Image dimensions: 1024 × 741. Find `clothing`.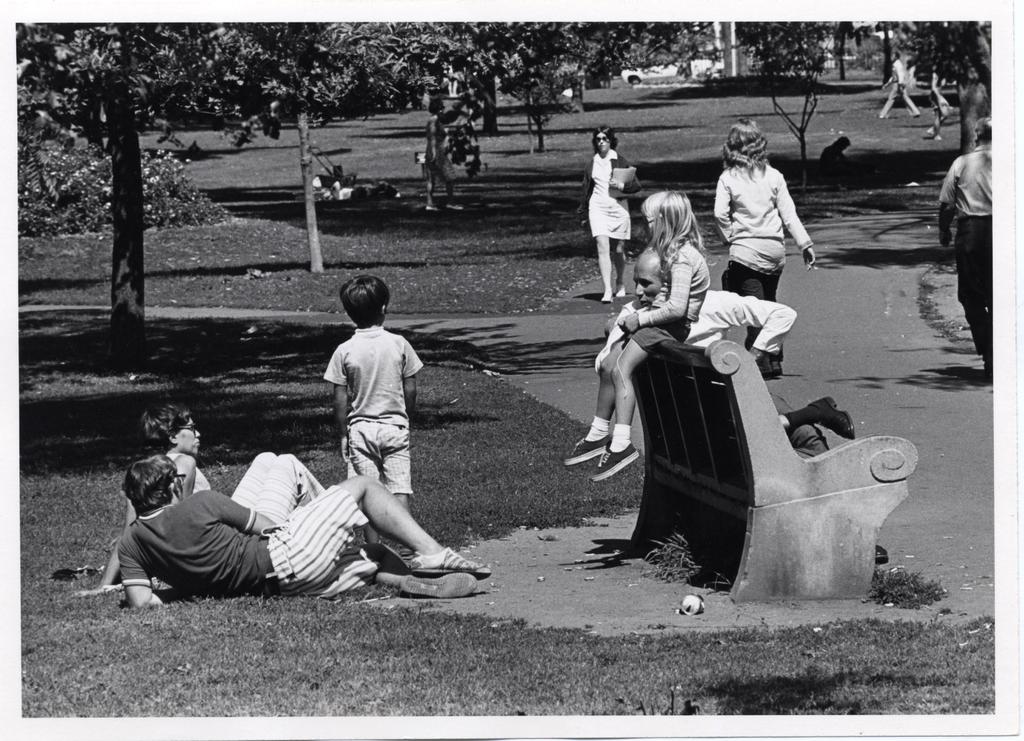
876,58,921,117.
